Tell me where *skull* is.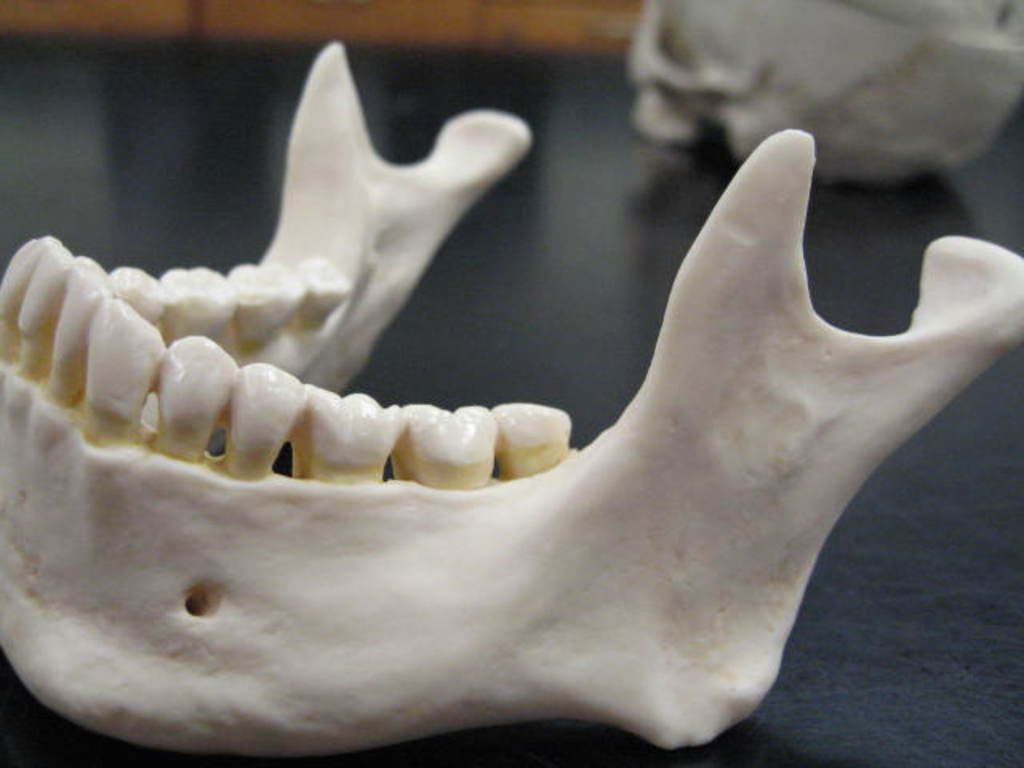
*skull* is at region(630, 0, 1022, 182).
